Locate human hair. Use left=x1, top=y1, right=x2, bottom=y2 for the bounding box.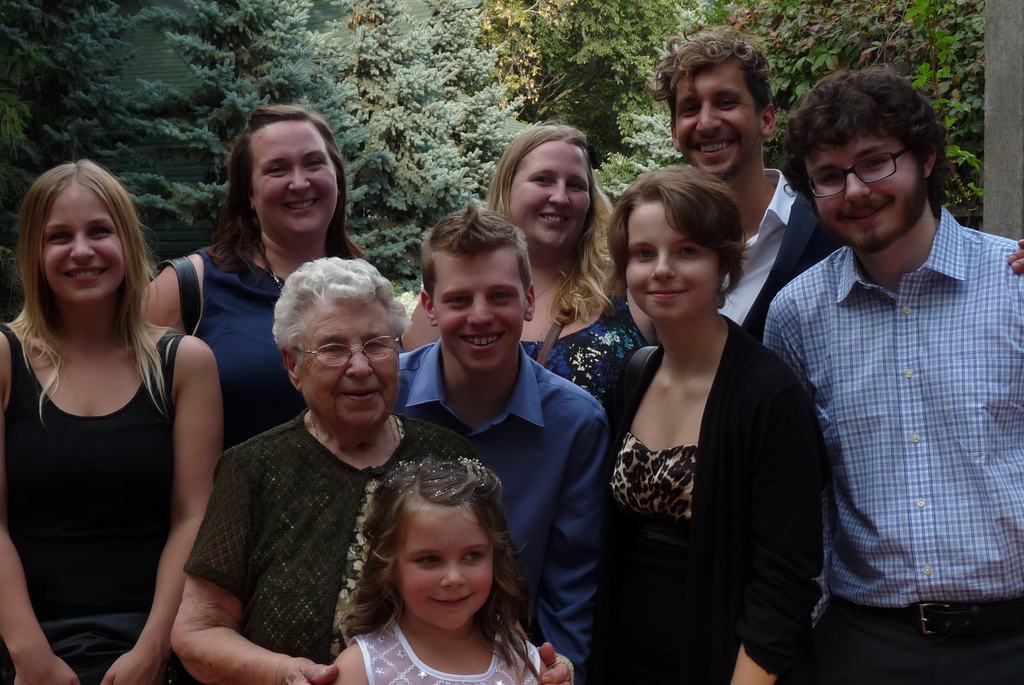
left=272, top=255, right=411, bottom=369.
